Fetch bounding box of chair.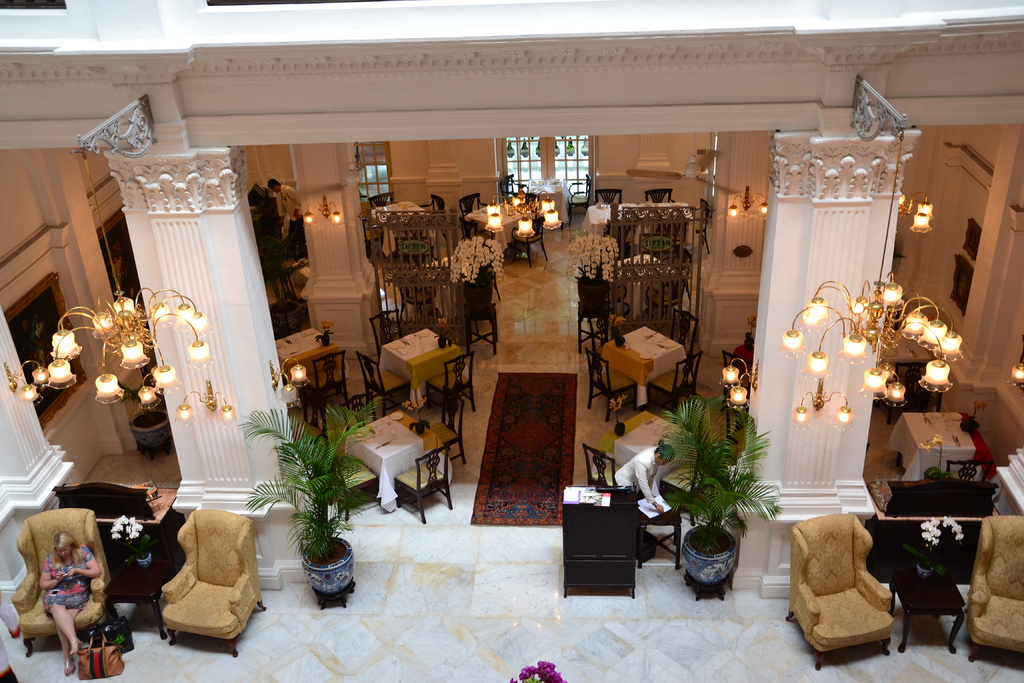
Bbox: x1=367 y1=308 x2=403 y2=353.
